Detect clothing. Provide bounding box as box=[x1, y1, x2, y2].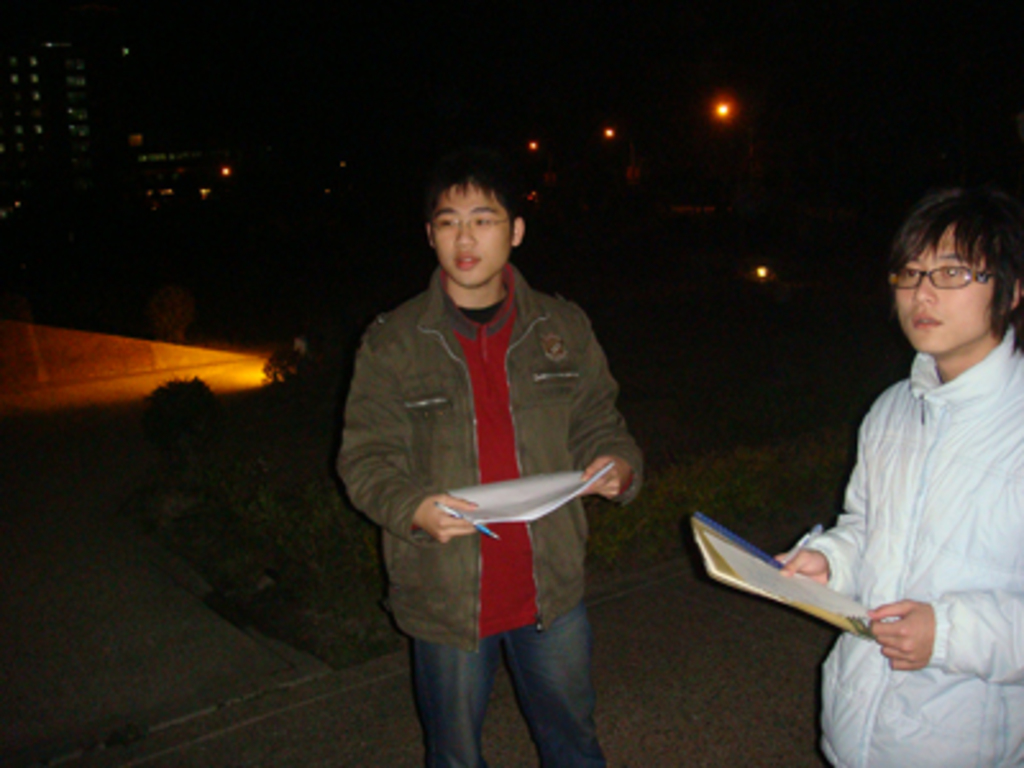
box=[817, 310, 1019, 765].
